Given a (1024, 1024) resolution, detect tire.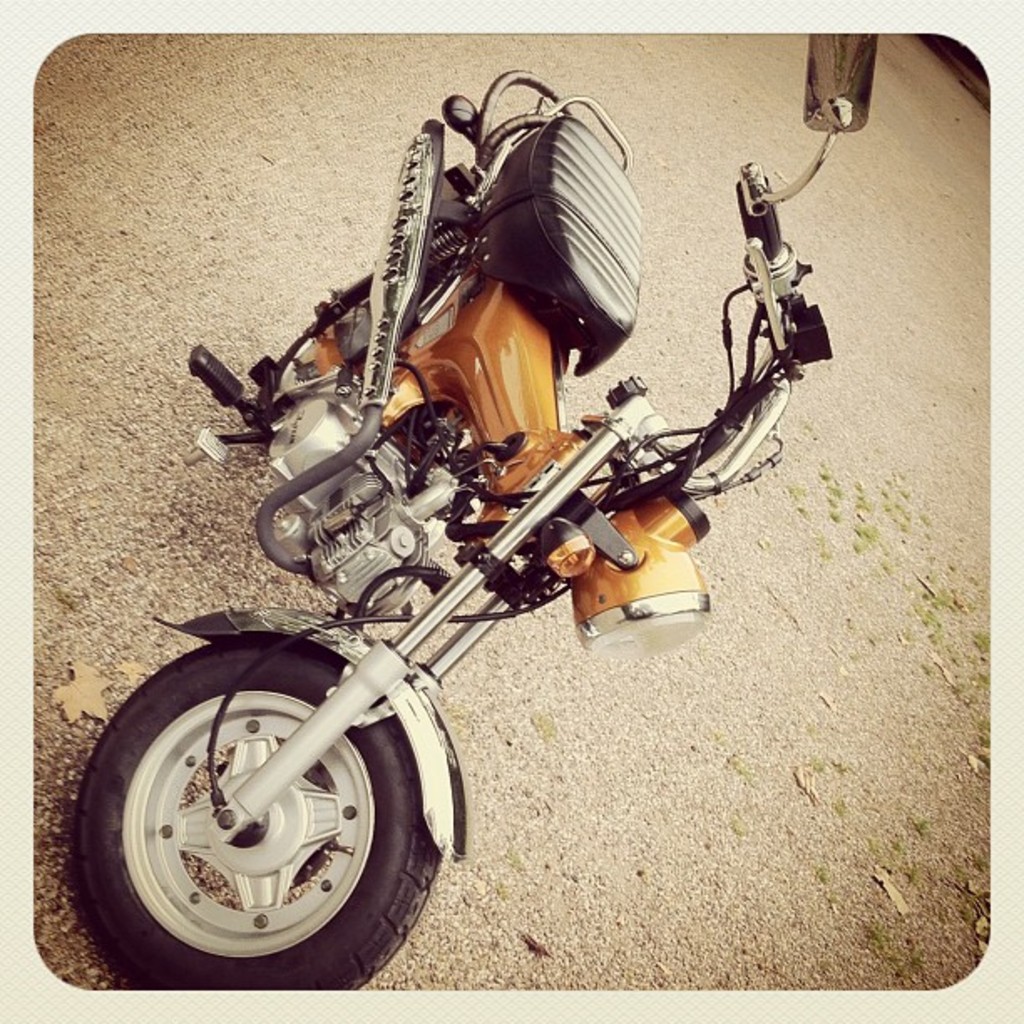
{"left": 276, "top": 294, "right": 373, "bottom": 388}.
